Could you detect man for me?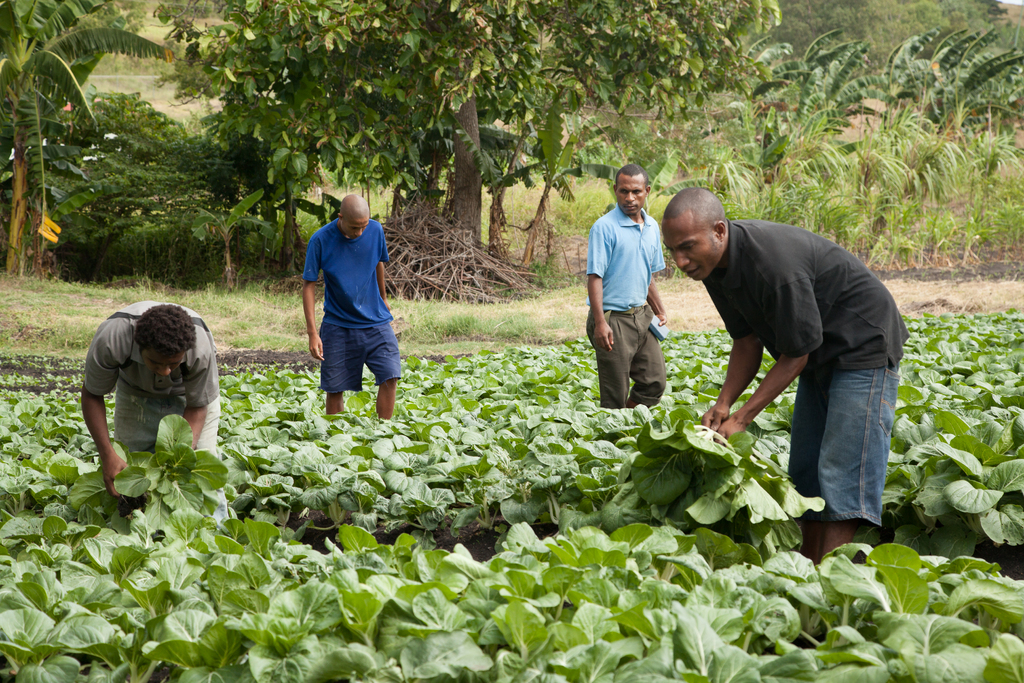
Detection result: rect(665, 150, 911, 563).
